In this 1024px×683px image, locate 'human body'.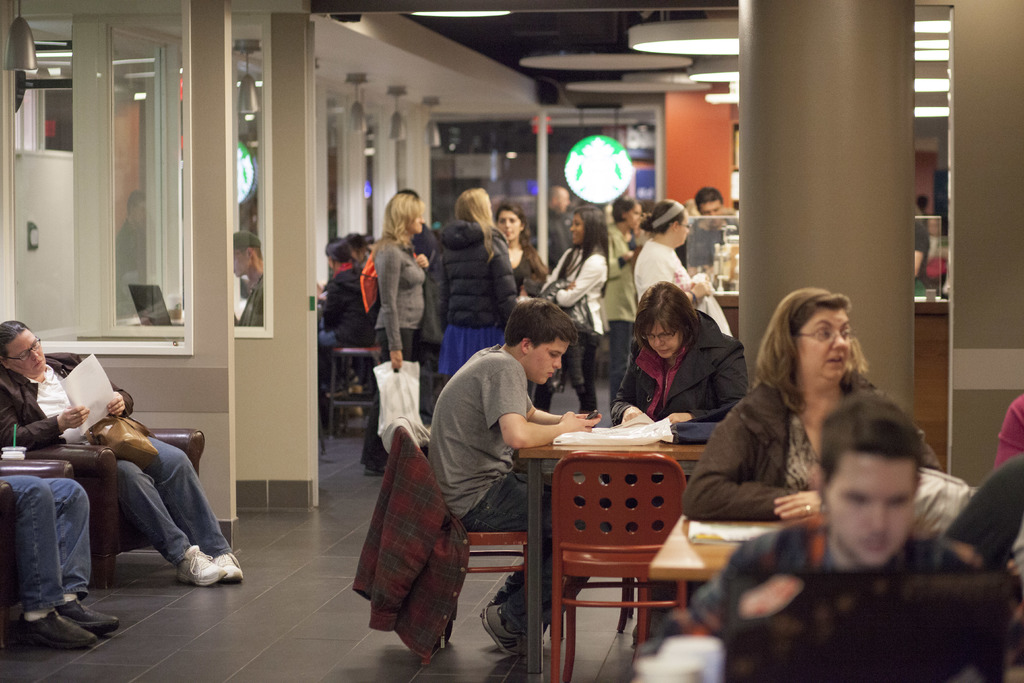
Bounding box: rect(713, 383, 982, 644).
